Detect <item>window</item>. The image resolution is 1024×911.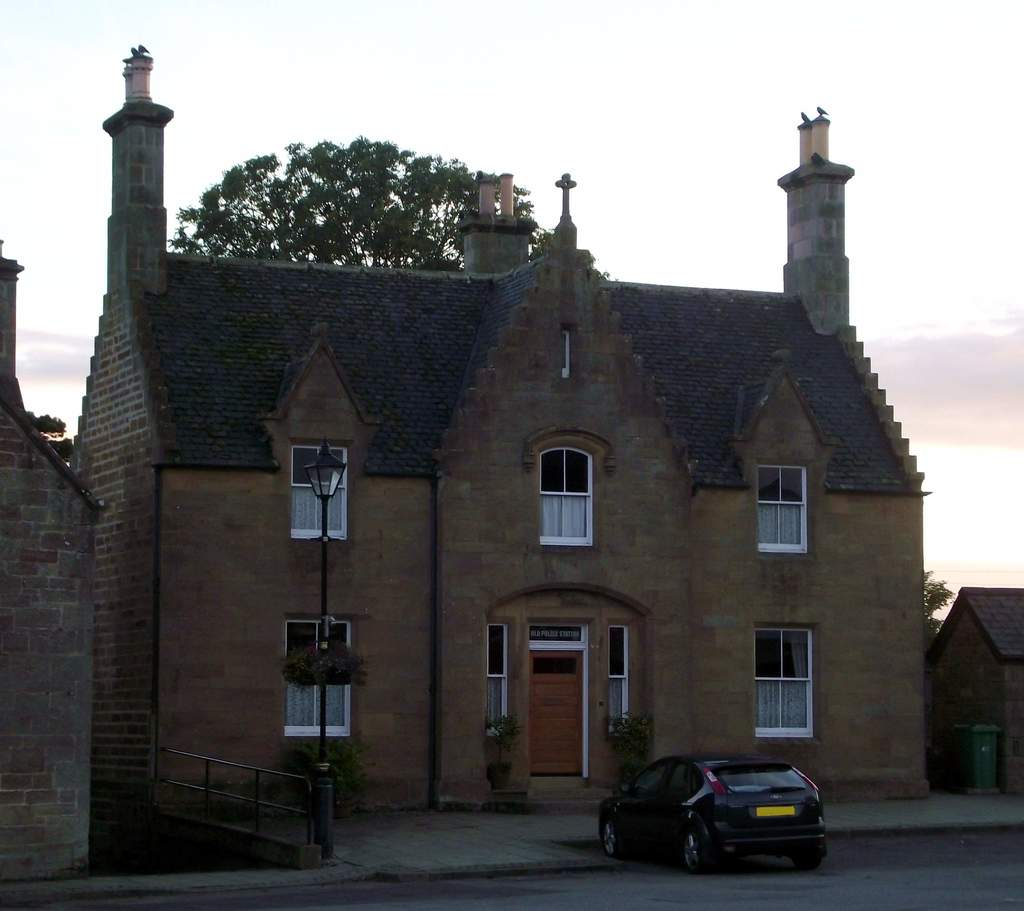
bbox=[606, 630, 633, 739].
